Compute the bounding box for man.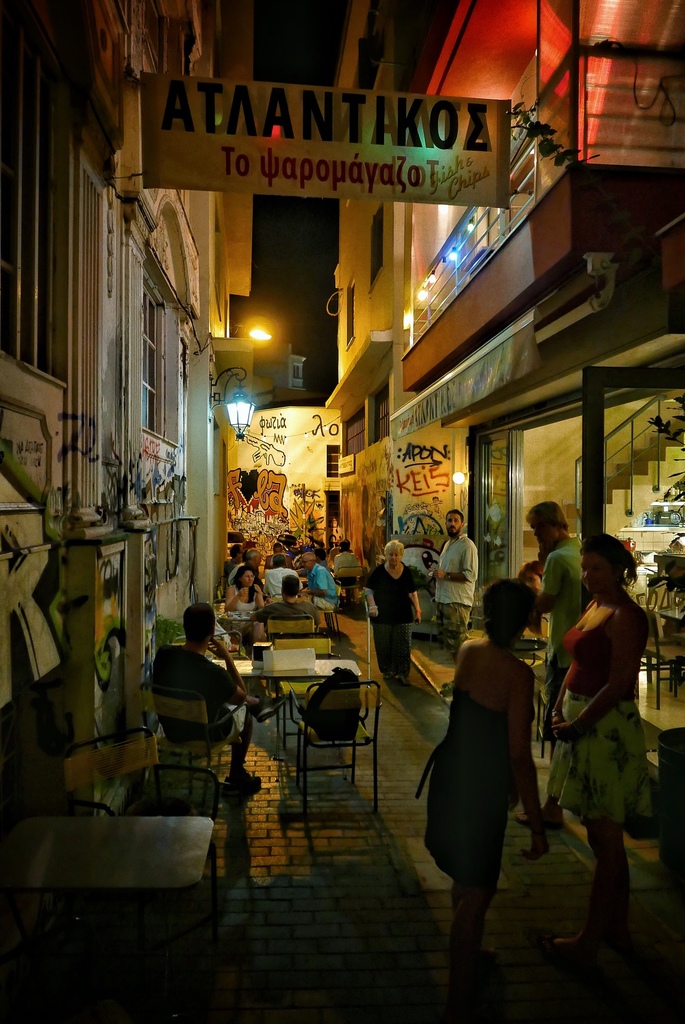
[left=428, top=515, right=476, bottom=698].
